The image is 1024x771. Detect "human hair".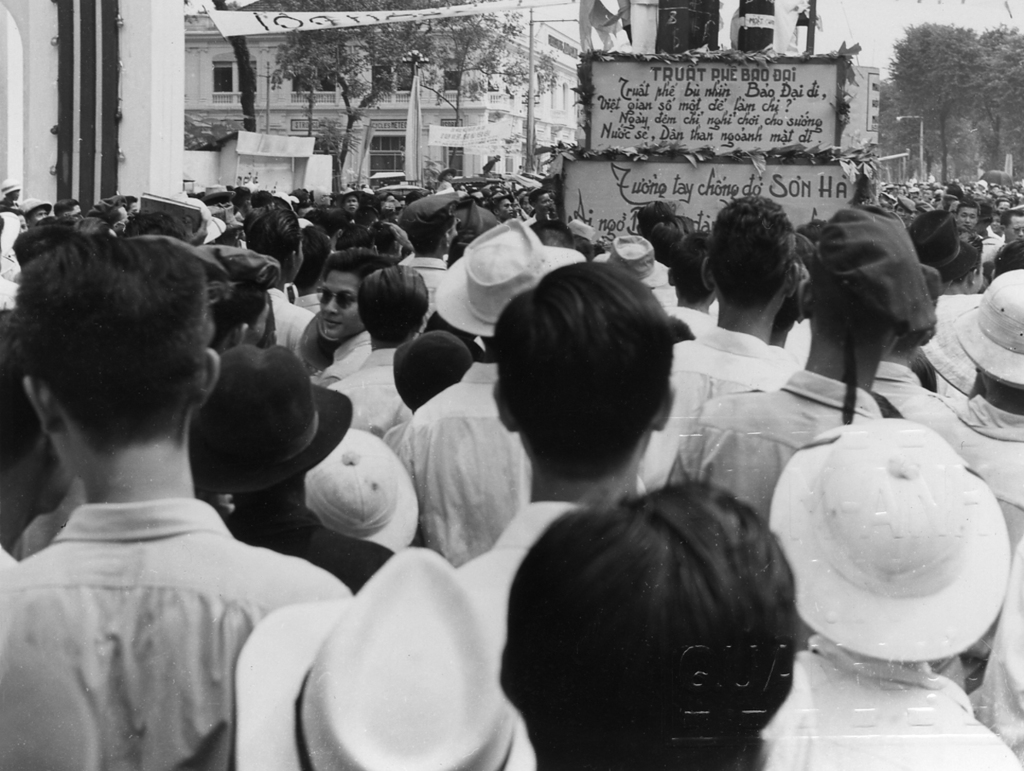
Detection: <region>492, 482, 798, 770</region>.
